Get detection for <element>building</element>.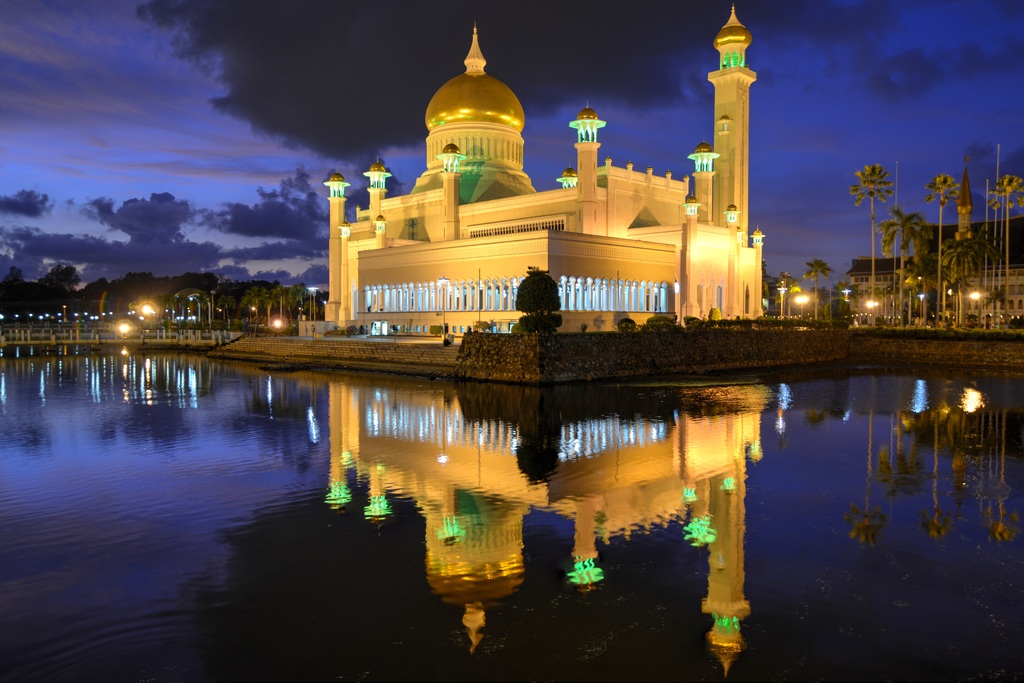
Detection: BBox(296, 0, 770, 355).
